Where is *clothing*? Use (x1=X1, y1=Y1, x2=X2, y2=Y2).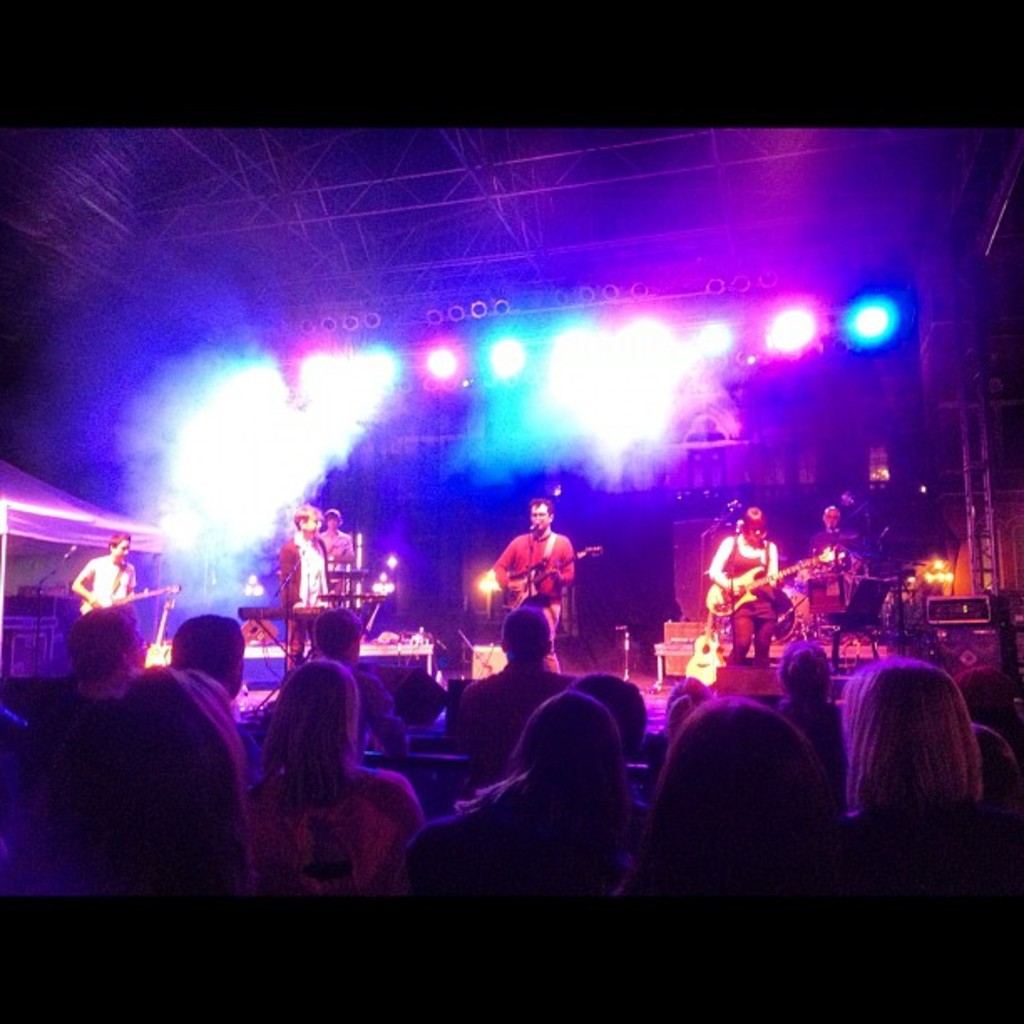
(x1=716, y1=525, x2=778, y2=671).
